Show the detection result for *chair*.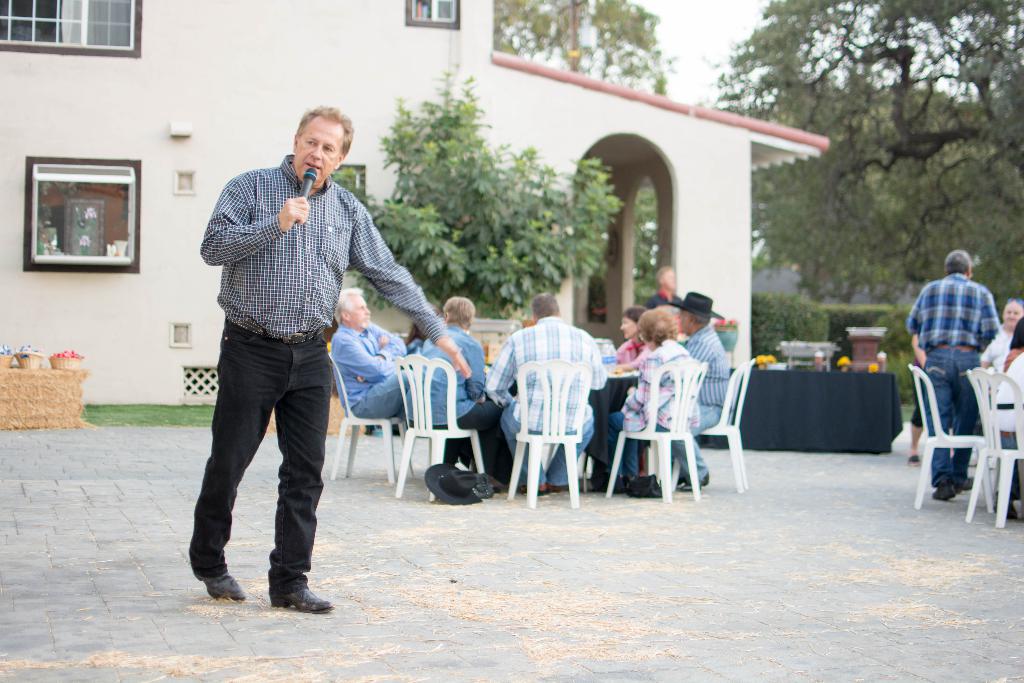
<bbox>664, 357, 757, 493</bbox>.
